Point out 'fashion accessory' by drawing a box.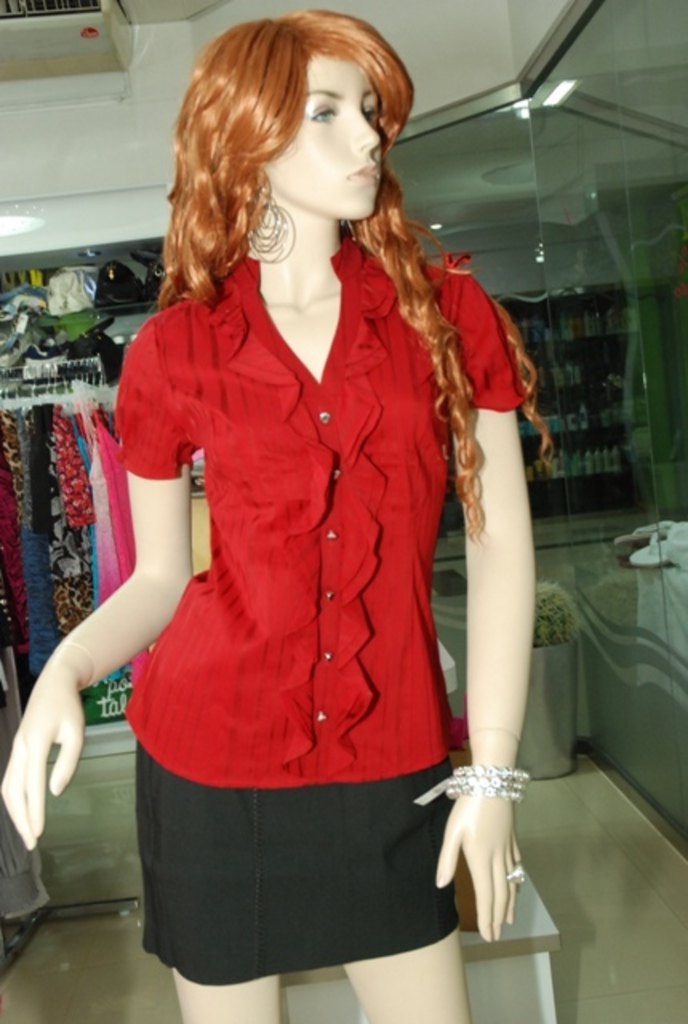
506 862 526 885.
